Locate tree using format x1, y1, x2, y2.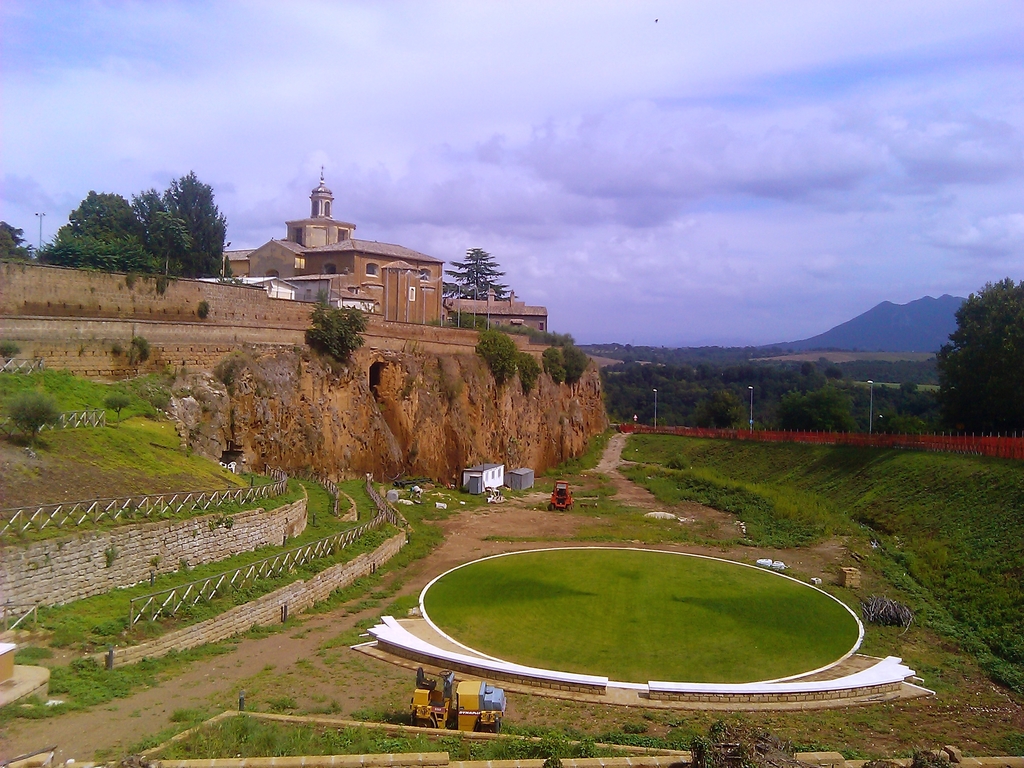
446, 246, 532, 309.
